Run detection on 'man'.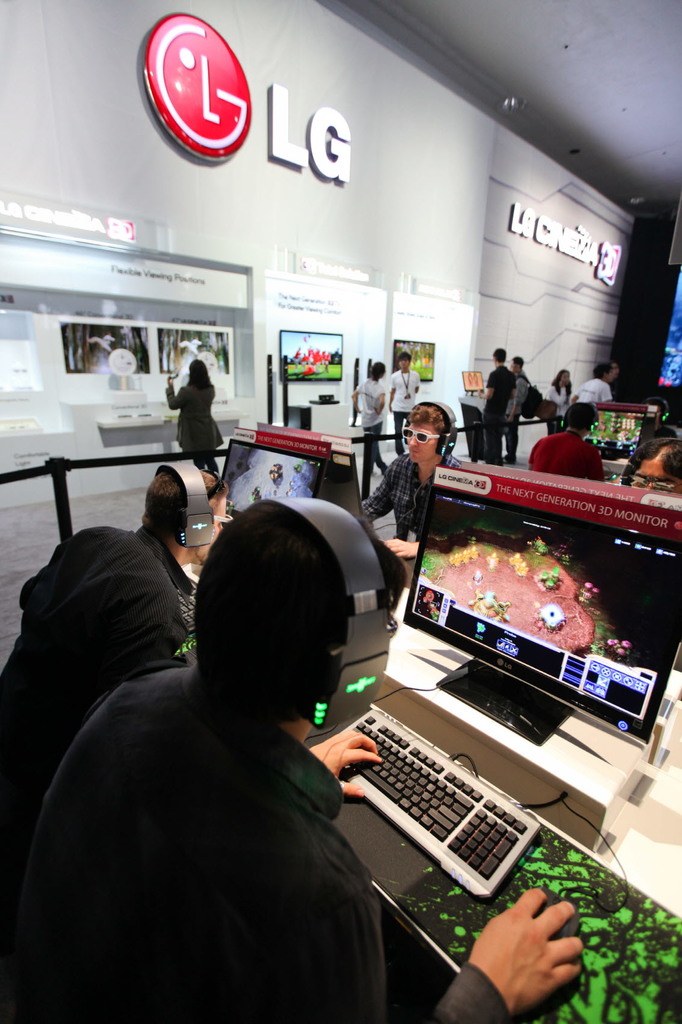
Result: region(573, 357, 616, 408).
